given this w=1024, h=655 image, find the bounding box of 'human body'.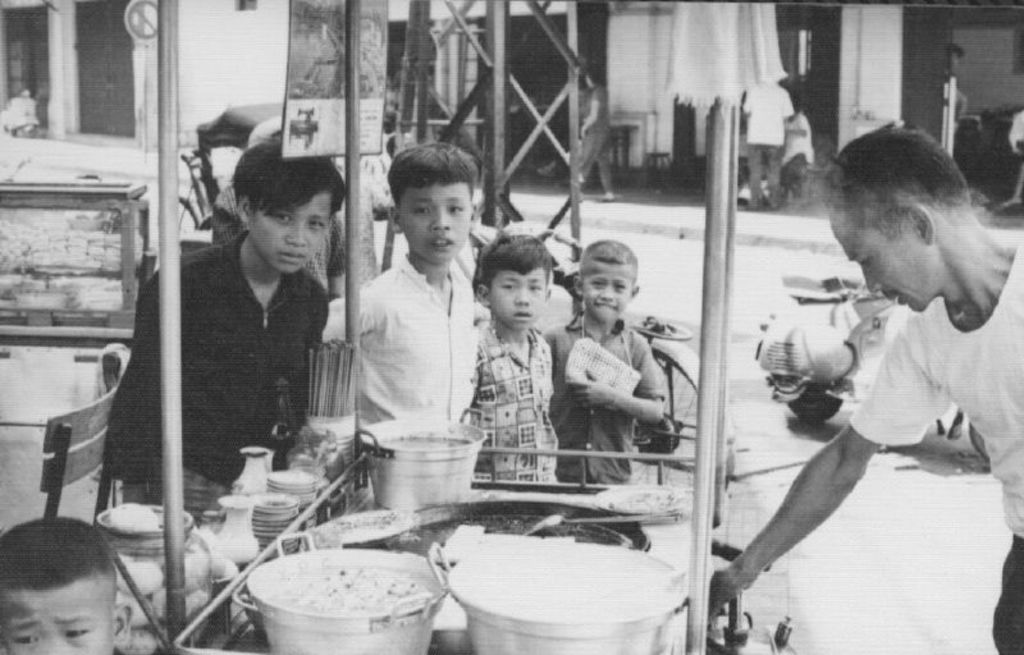
{"left": 559, "top": 61, "right": 617, "bottom": 193}.
